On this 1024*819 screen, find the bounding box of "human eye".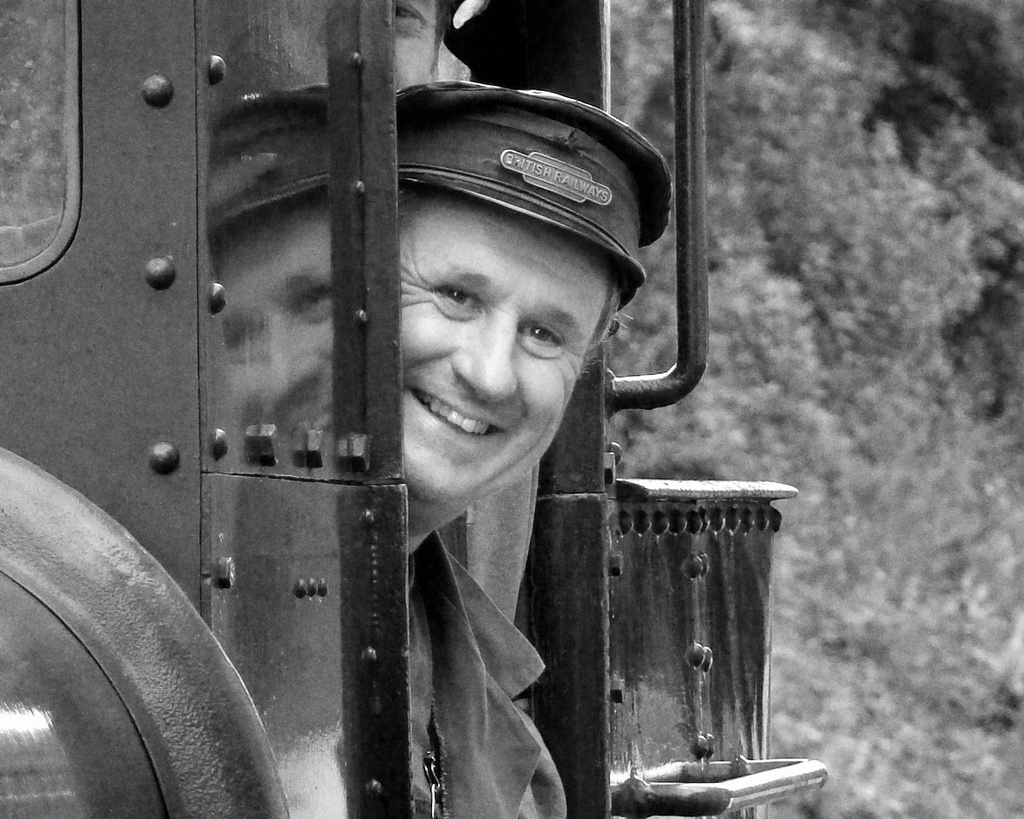
Bounding box: box=[424, 274, 491, 313].
